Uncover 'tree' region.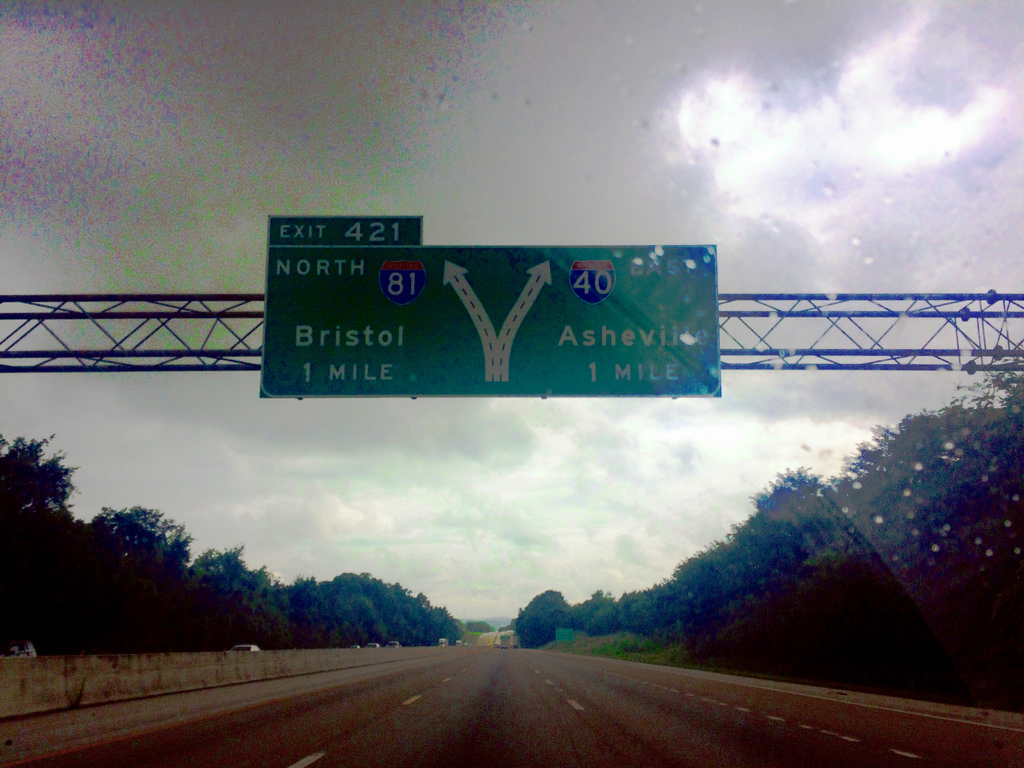
Uncovered: 461, 616, 497, 636.
